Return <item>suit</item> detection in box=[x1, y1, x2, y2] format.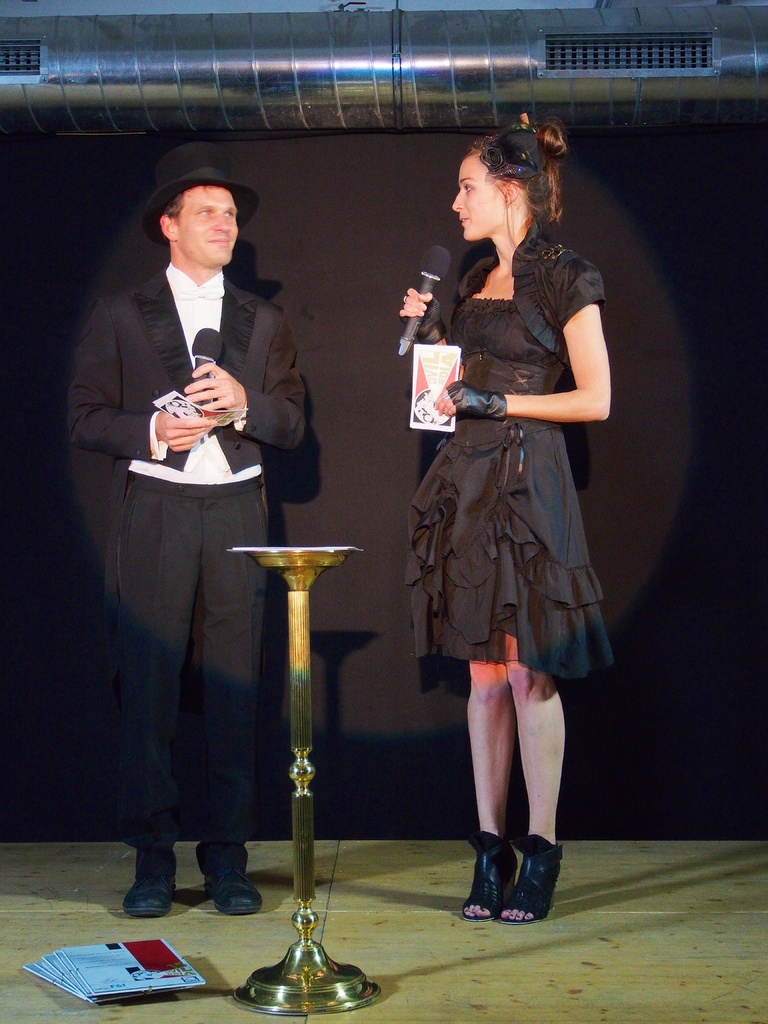
box=[76, 191, 298, 918].
